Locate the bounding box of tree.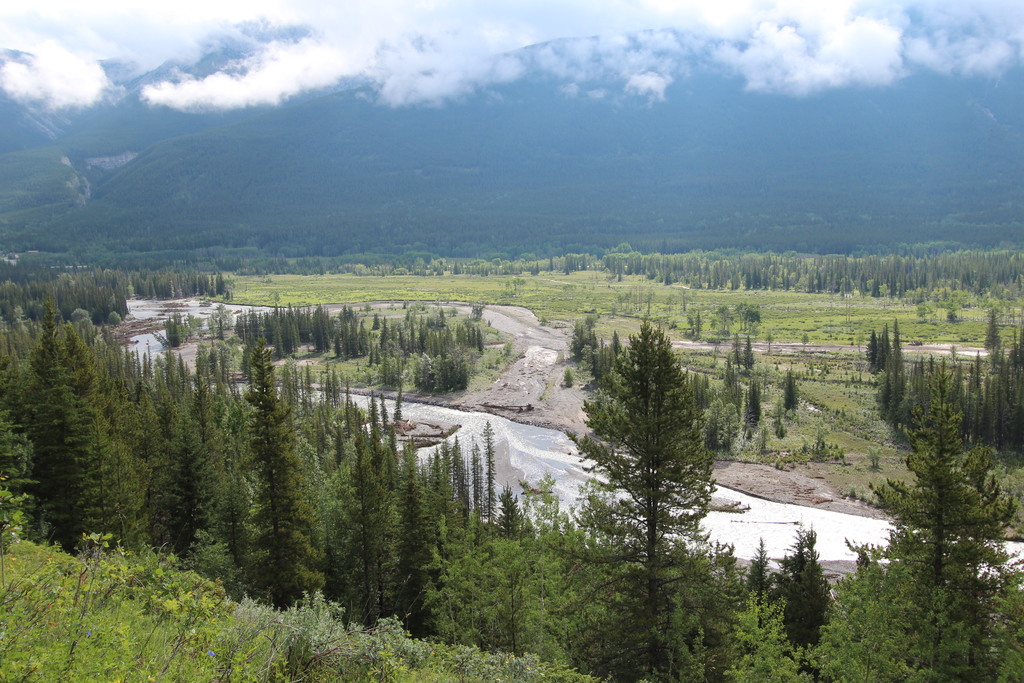
Bounding box: crop(747, 536, 773, 598).
